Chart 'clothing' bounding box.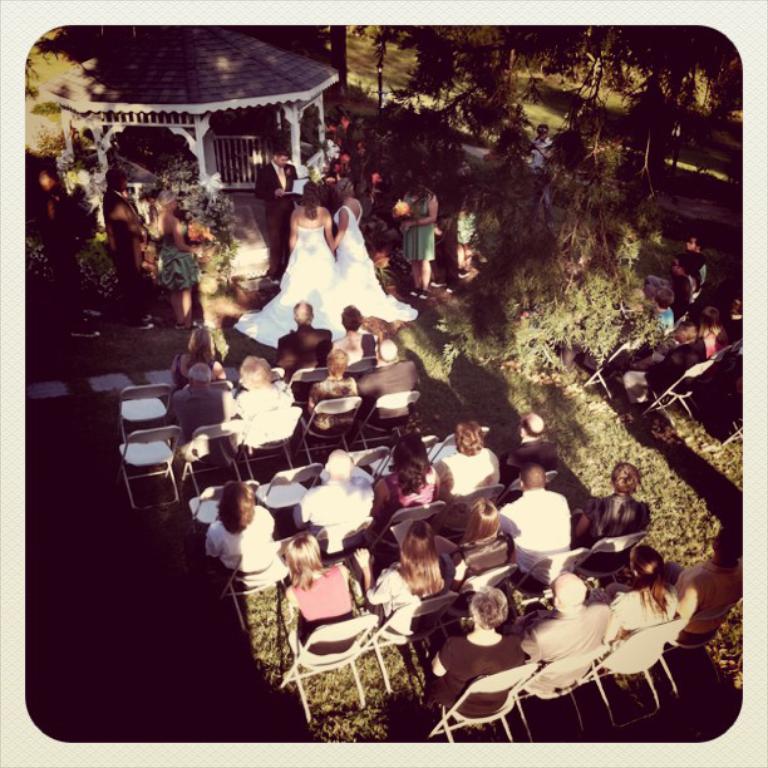
Charted: (250, 163, 300, 227).
